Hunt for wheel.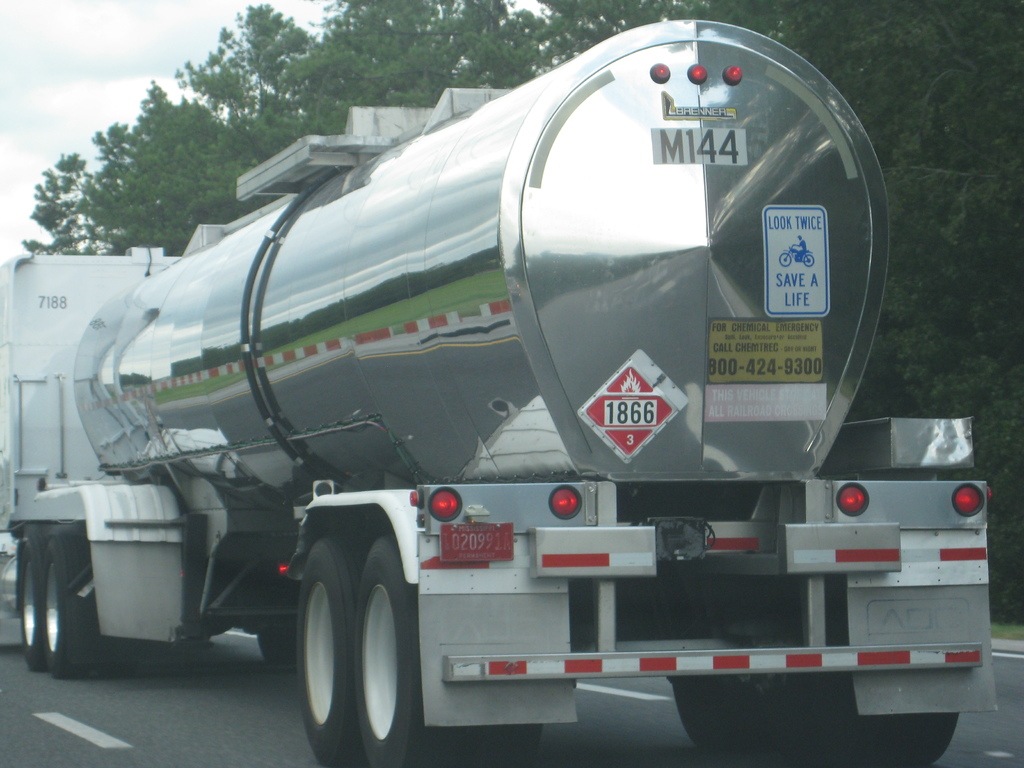
Hunted down at [x1=671, y1=669, x2=806, y2=757].
